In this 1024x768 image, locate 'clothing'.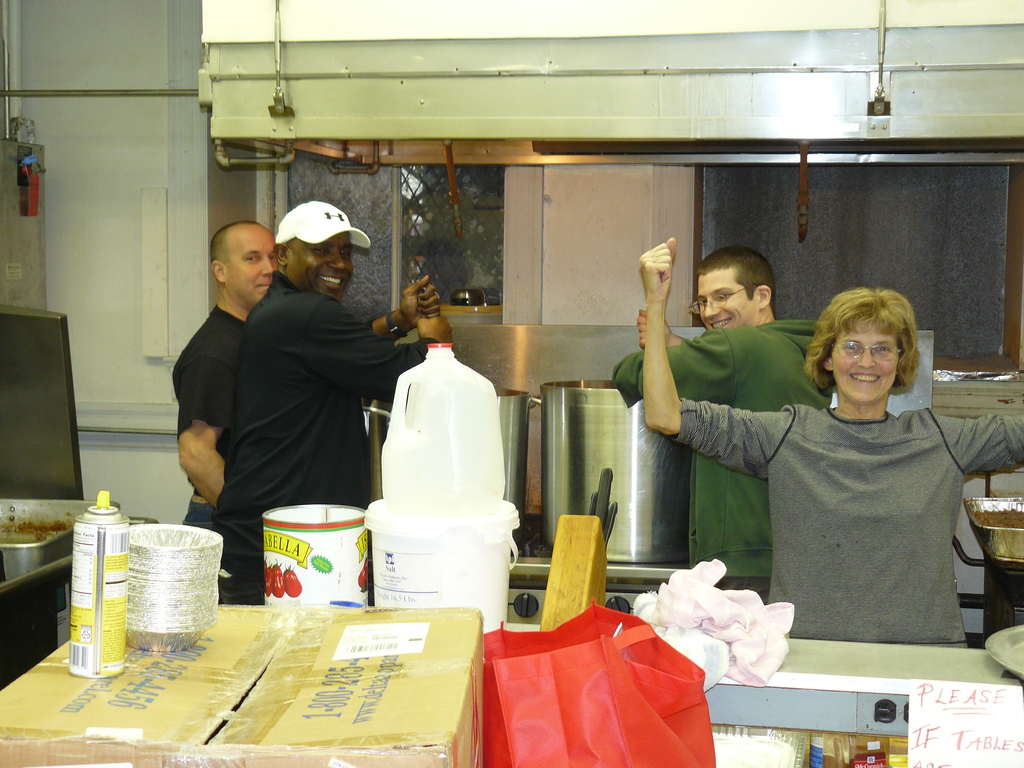
Bounding box: [left=609, top=323, right=824, bottom=596].
